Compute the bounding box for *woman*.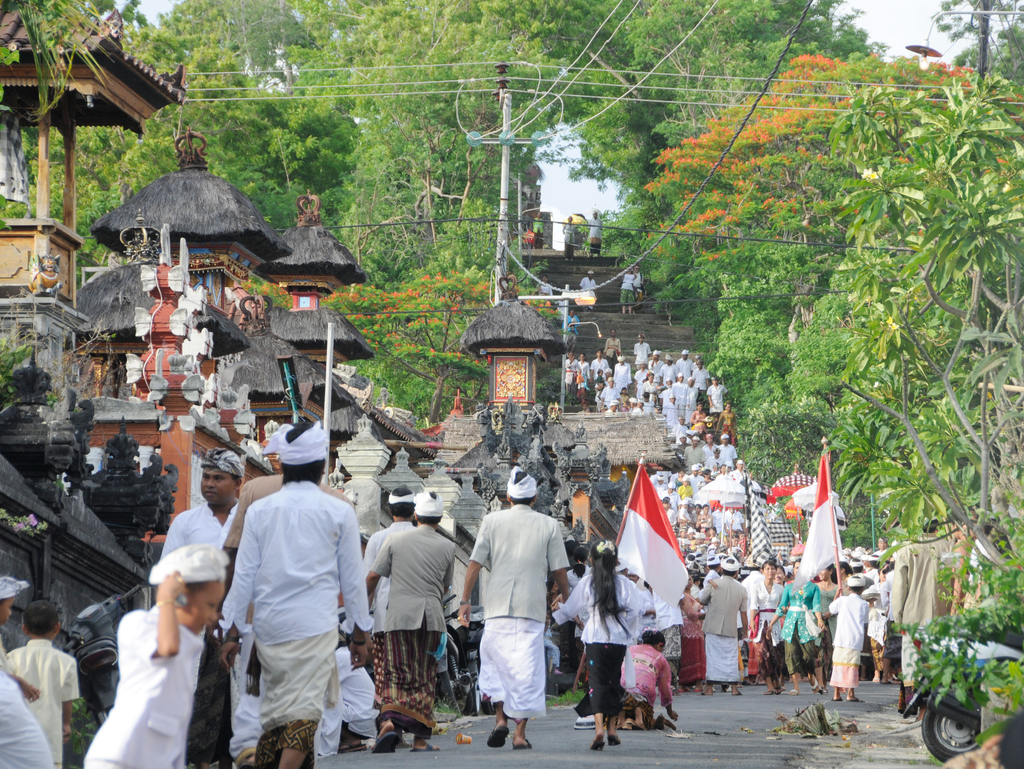
[83, 543, 228, 768].
